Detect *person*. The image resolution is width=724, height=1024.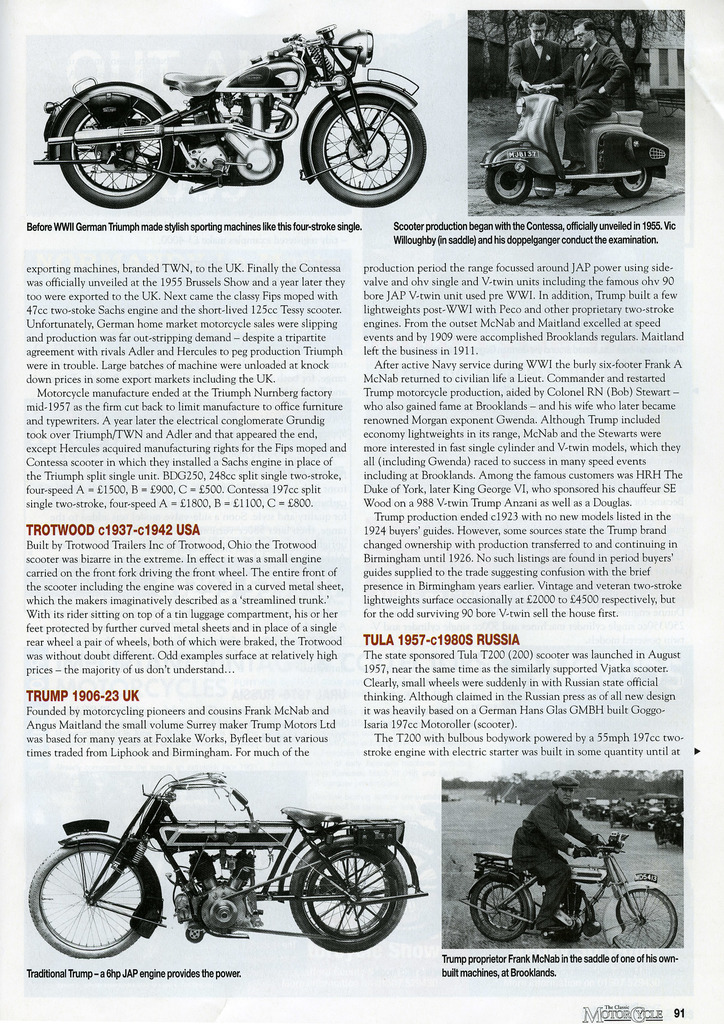
(513, 771, 607, 935).
